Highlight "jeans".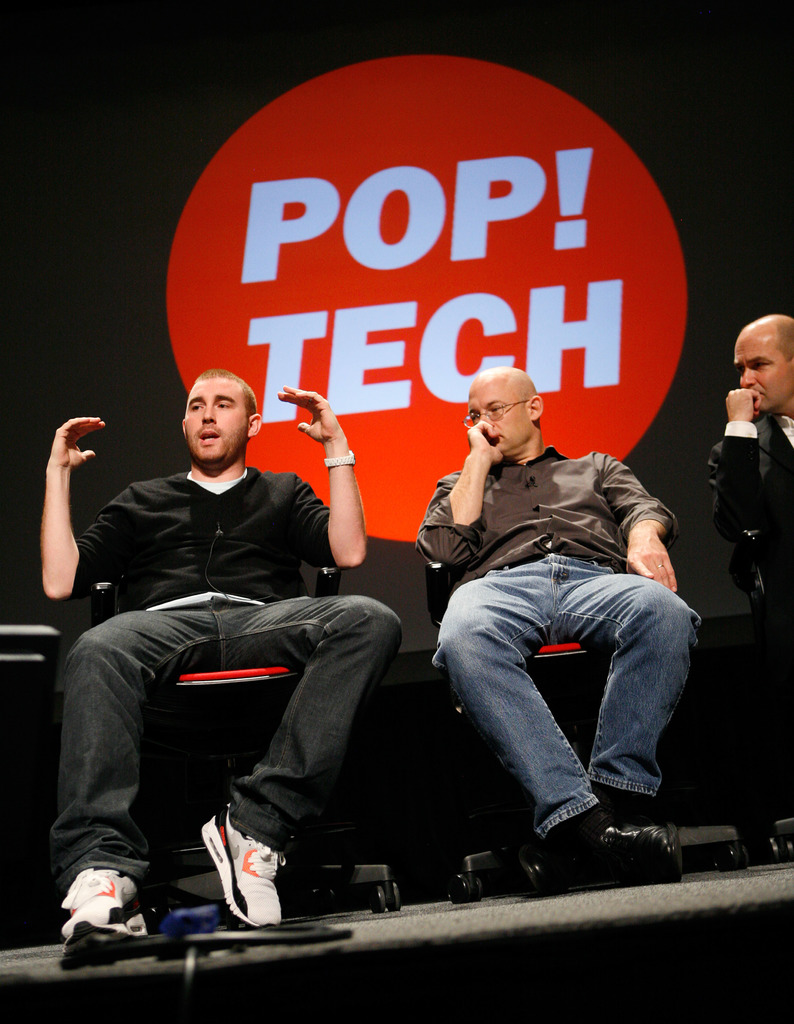
Highlighted region: {"left": 62, "top": 587, "right": 401, "bottom": 886}.
